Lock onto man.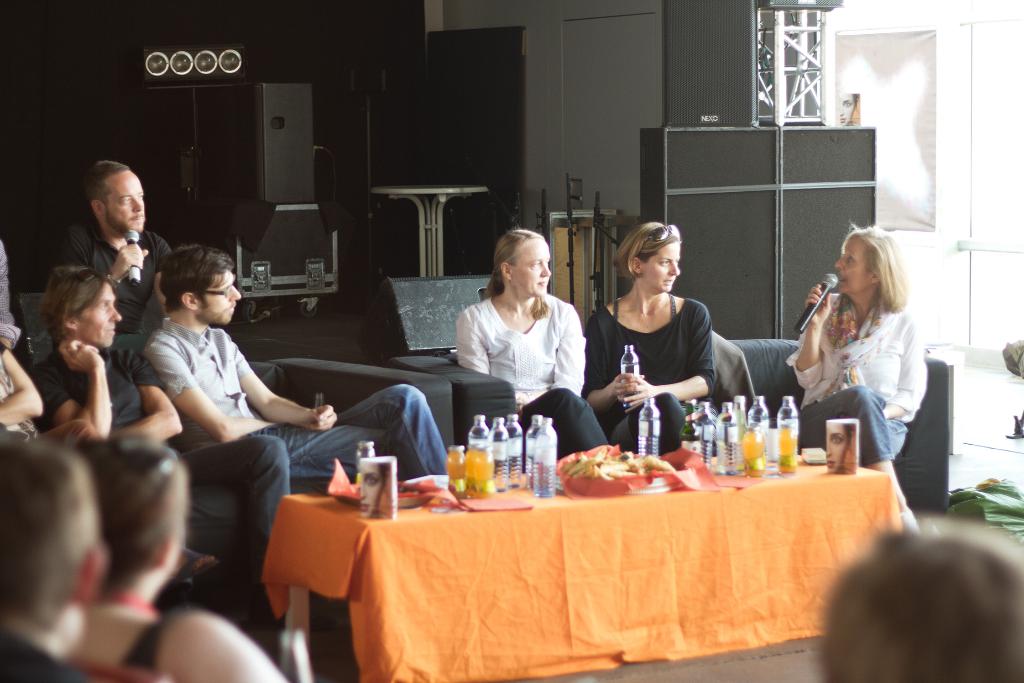
Locked: (34, 261, 291, 543).
